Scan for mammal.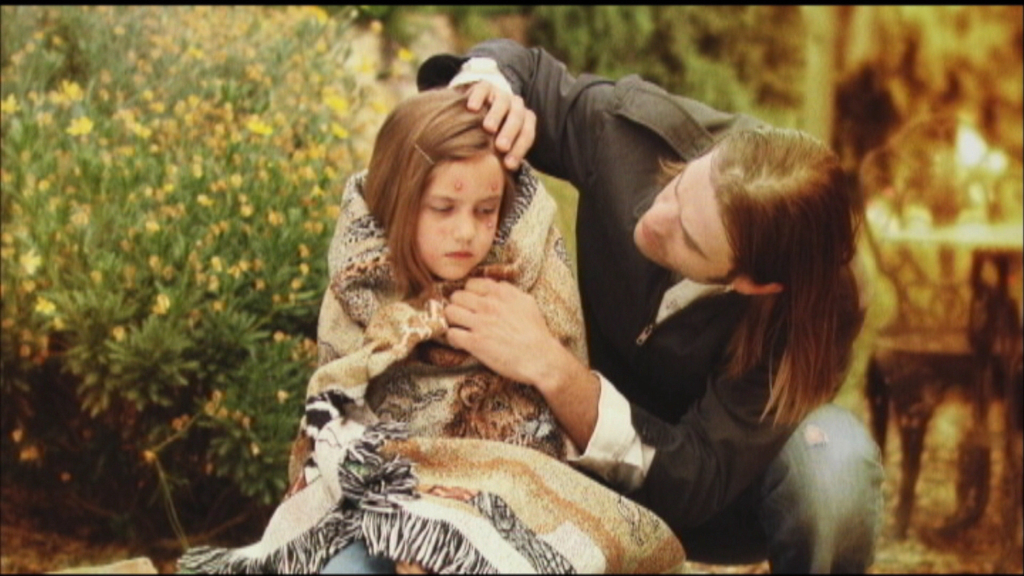
Scan result: crop(414, 38, 880, 575).
